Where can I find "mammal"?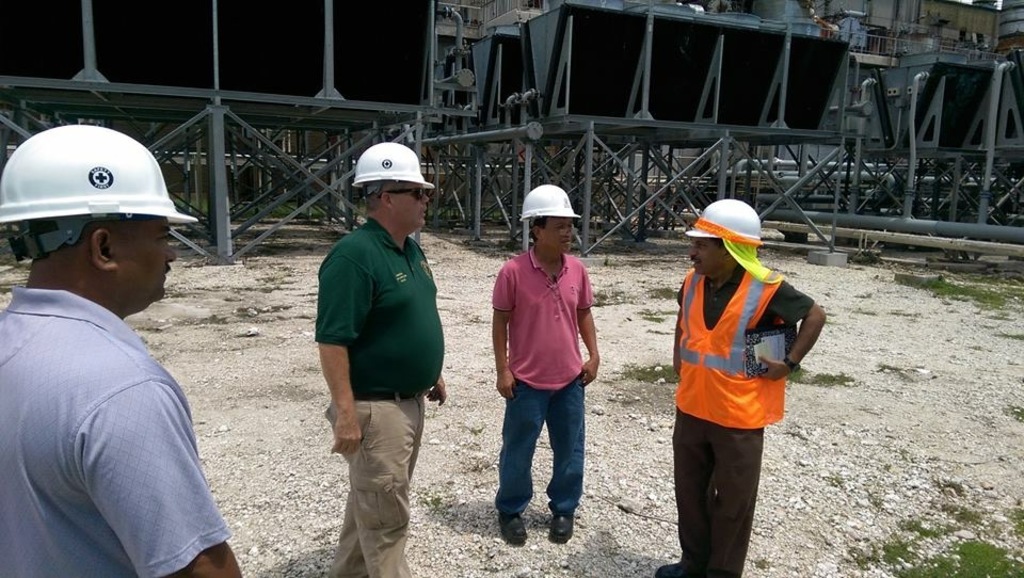
You can find it at select_region(315, 140, 449, 577).
